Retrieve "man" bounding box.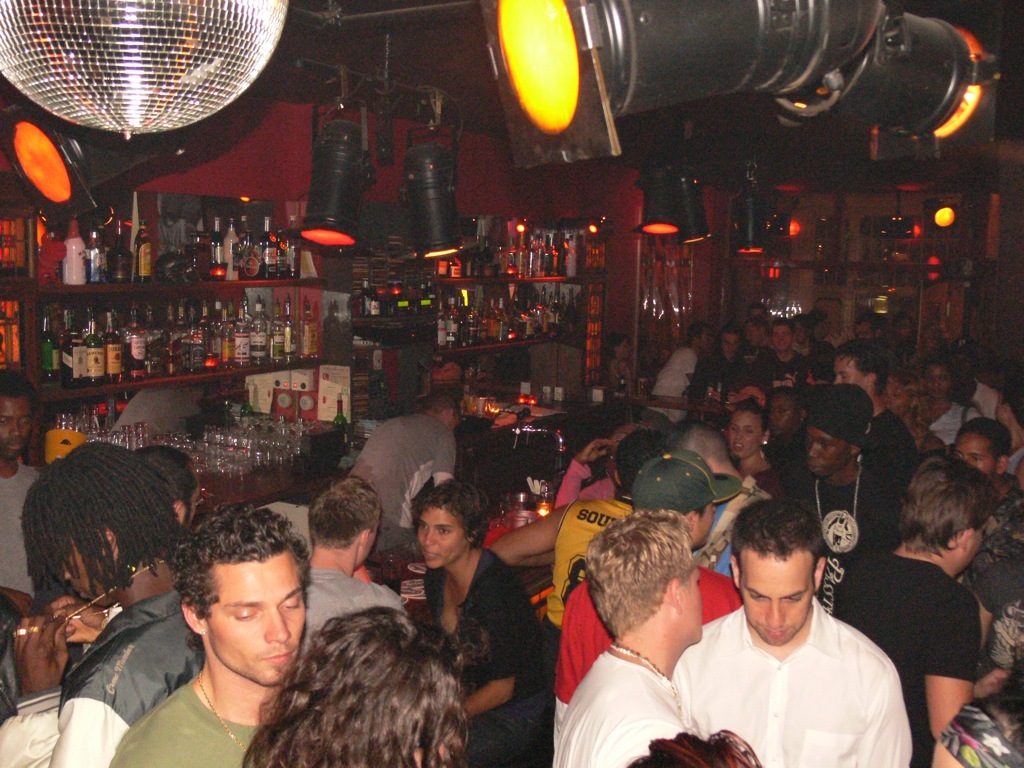
Bounding box: region(946, 412, 1023, 684).
